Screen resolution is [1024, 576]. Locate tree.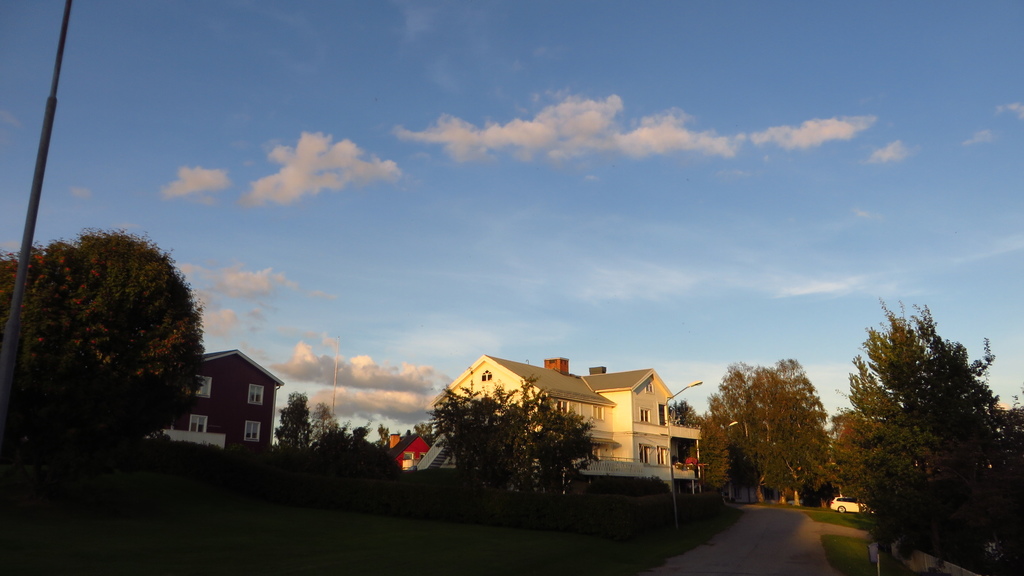
(left=0, top=229, right=204, bottom=448).
